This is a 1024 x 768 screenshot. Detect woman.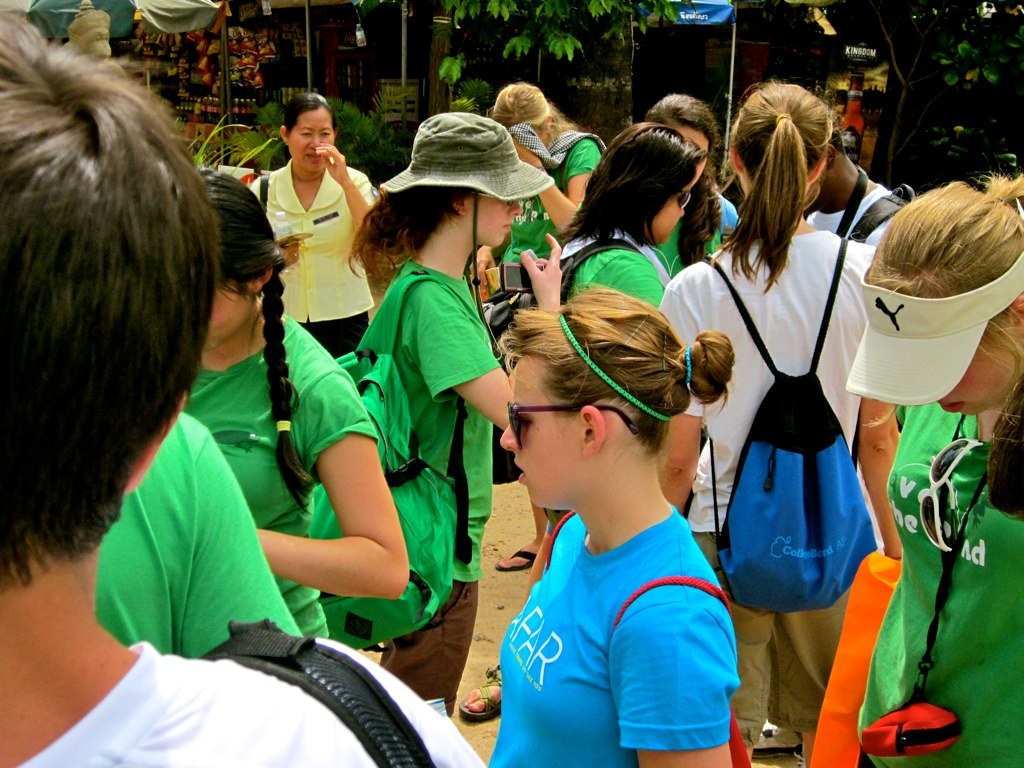
BBox(631, 85, 736, 268).
